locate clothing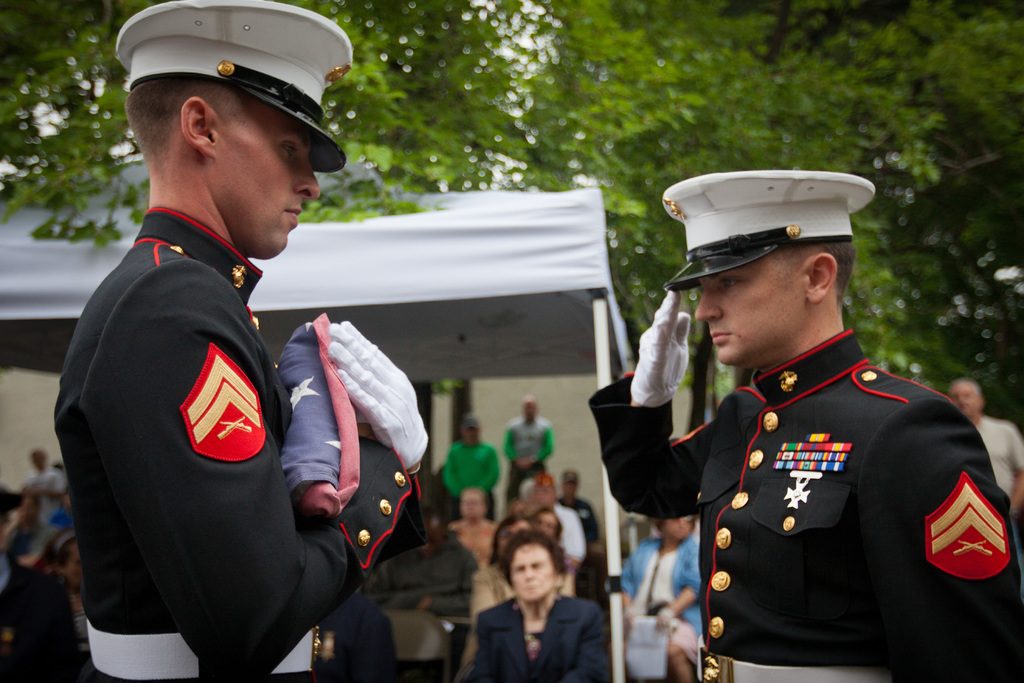
Rect(446, 508, 515, 682)
